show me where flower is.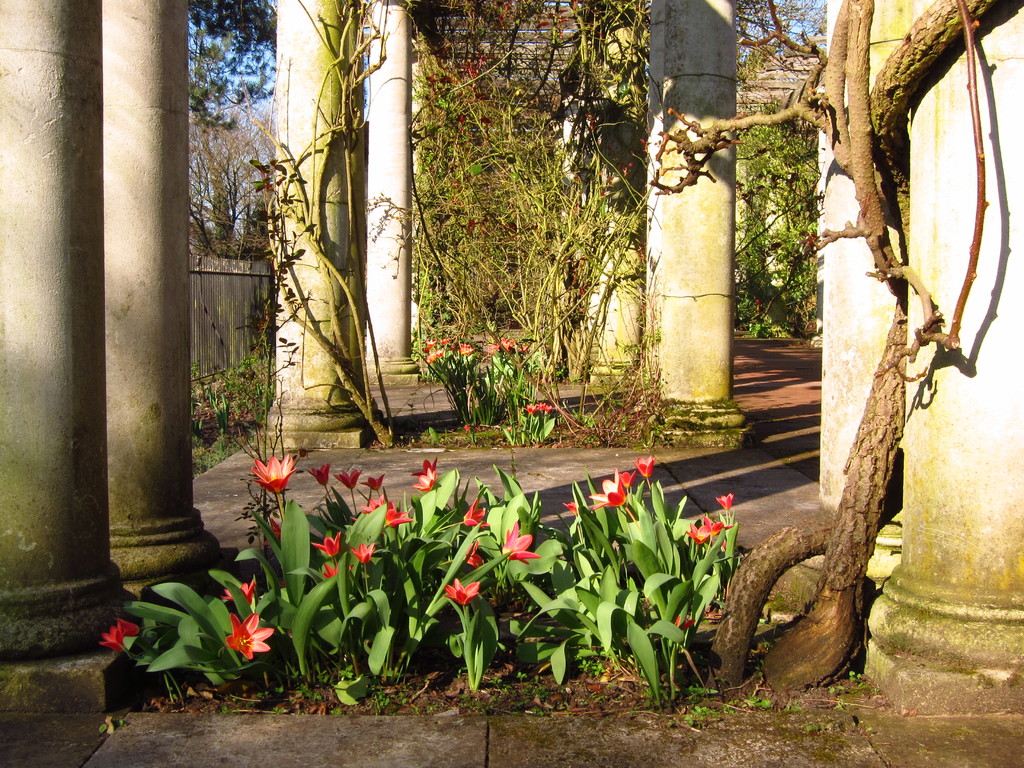
flower is at (left=632, top=452, right=655, bottom=478).
